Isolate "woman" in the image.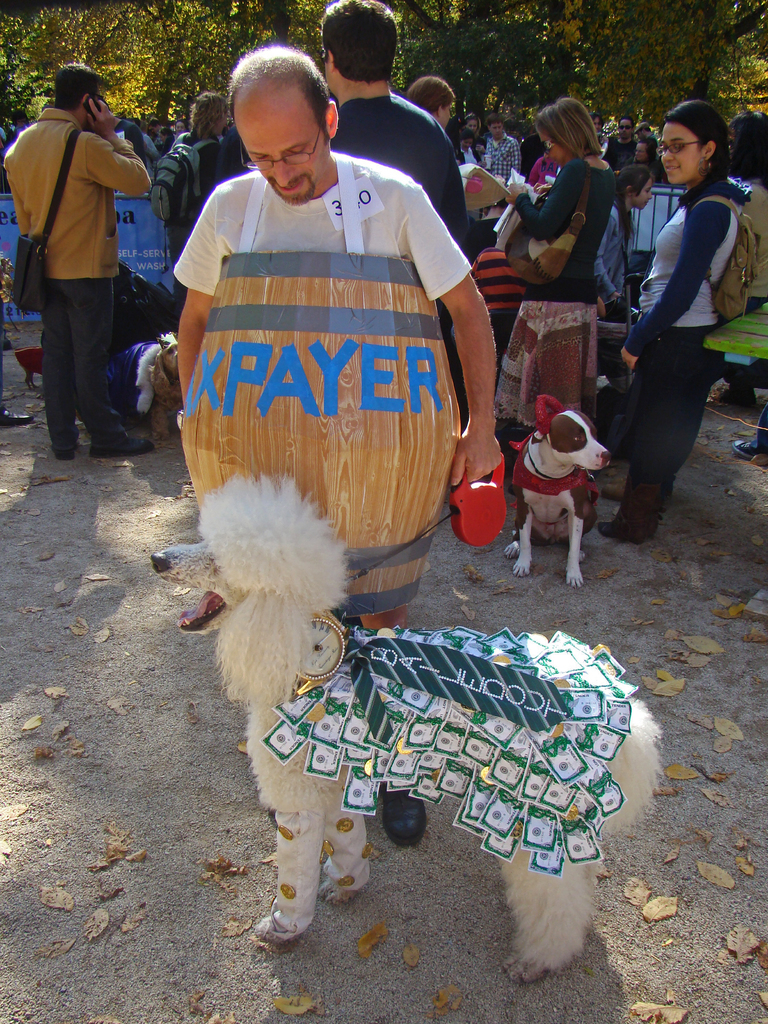
Isolated region: box=[605, 89, 756, 558].
